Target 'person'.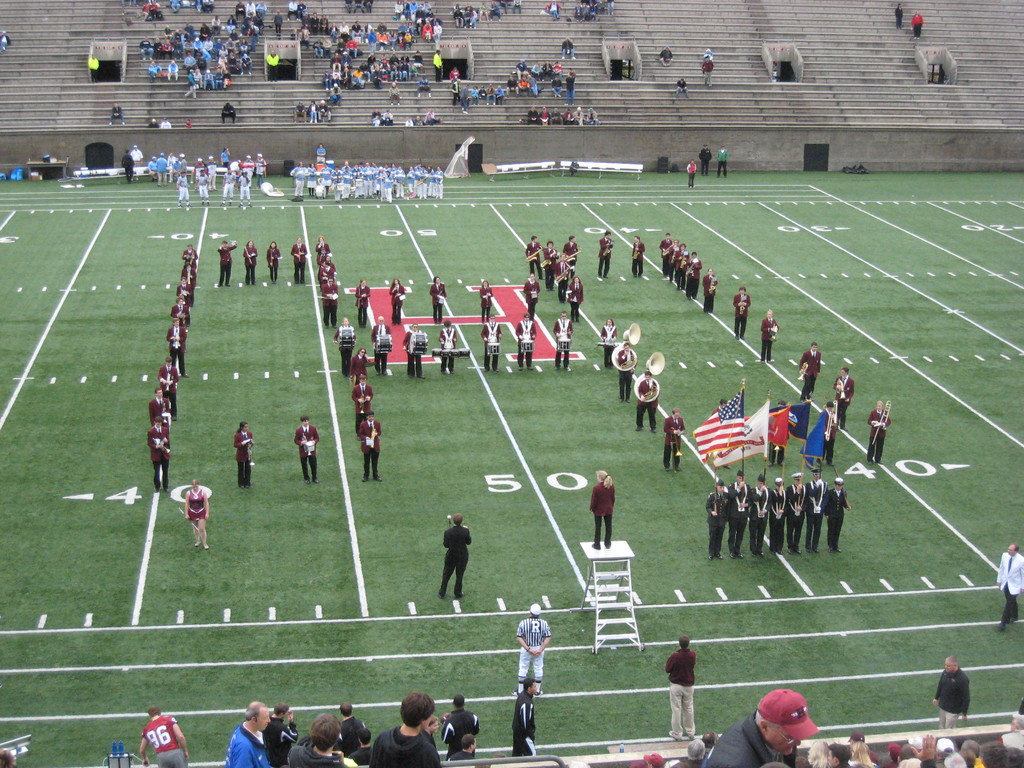
Target region: Rect(179, 486, 212, 550).
